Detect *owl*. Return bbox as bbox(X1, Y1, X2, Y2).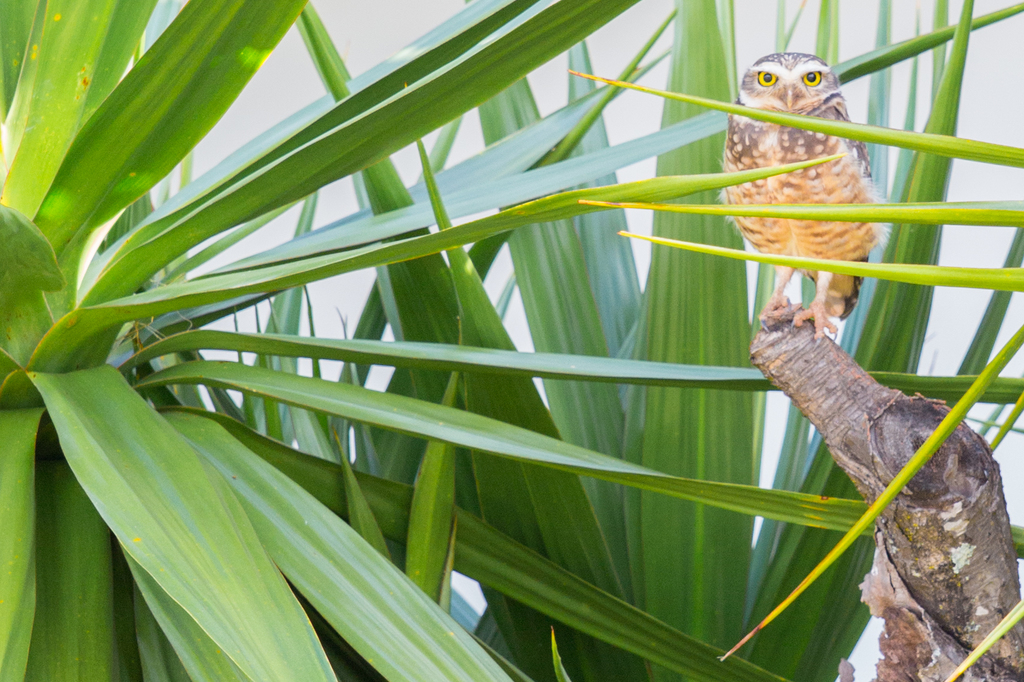
bbox(716, 38, 888, 363).
